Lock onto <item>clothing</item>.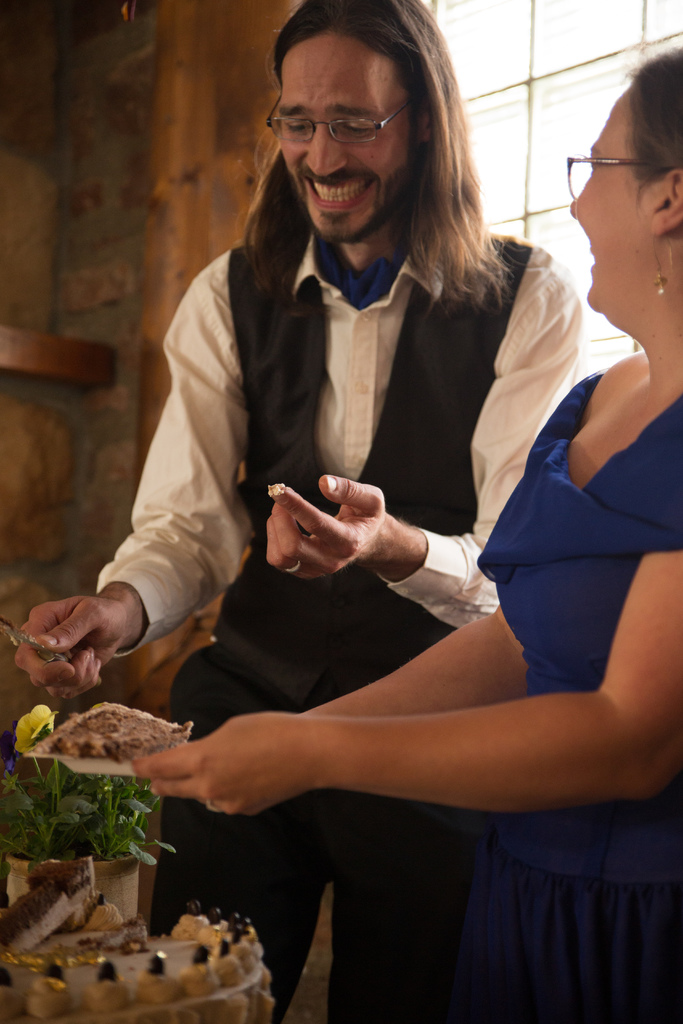
Locked: detection(90, 223, 586, 1021).
